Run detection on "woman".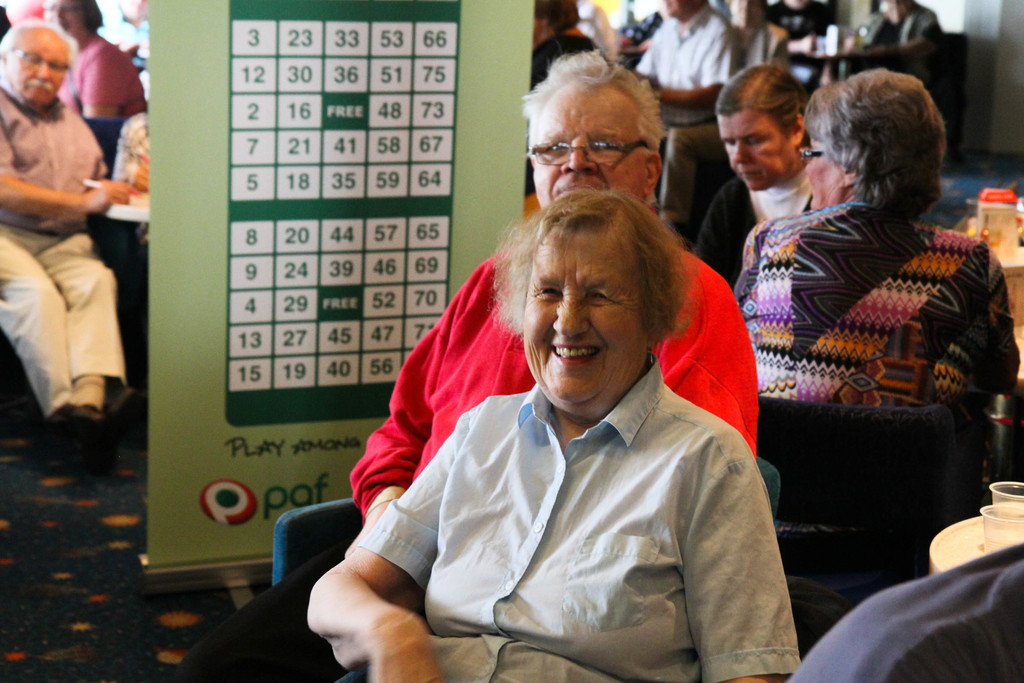
Result: {"left": 340, "top": 131, "right": 797, "bottom": 664}.
